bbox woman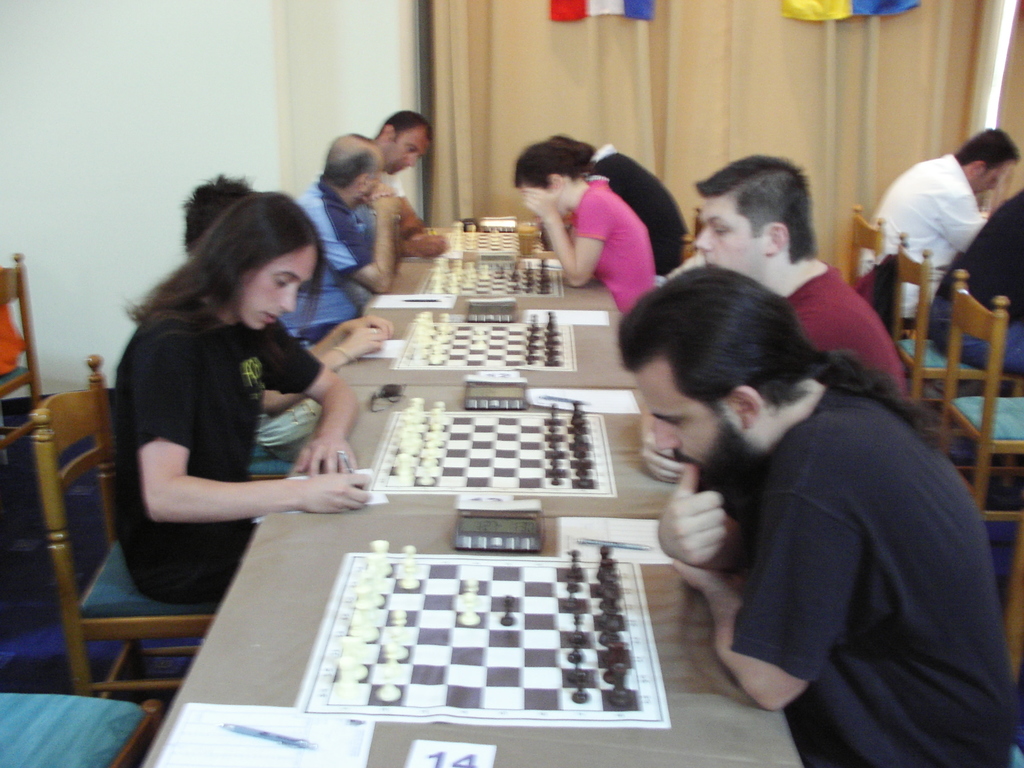
<bbox>182, 159, 396, 476</bbox>
